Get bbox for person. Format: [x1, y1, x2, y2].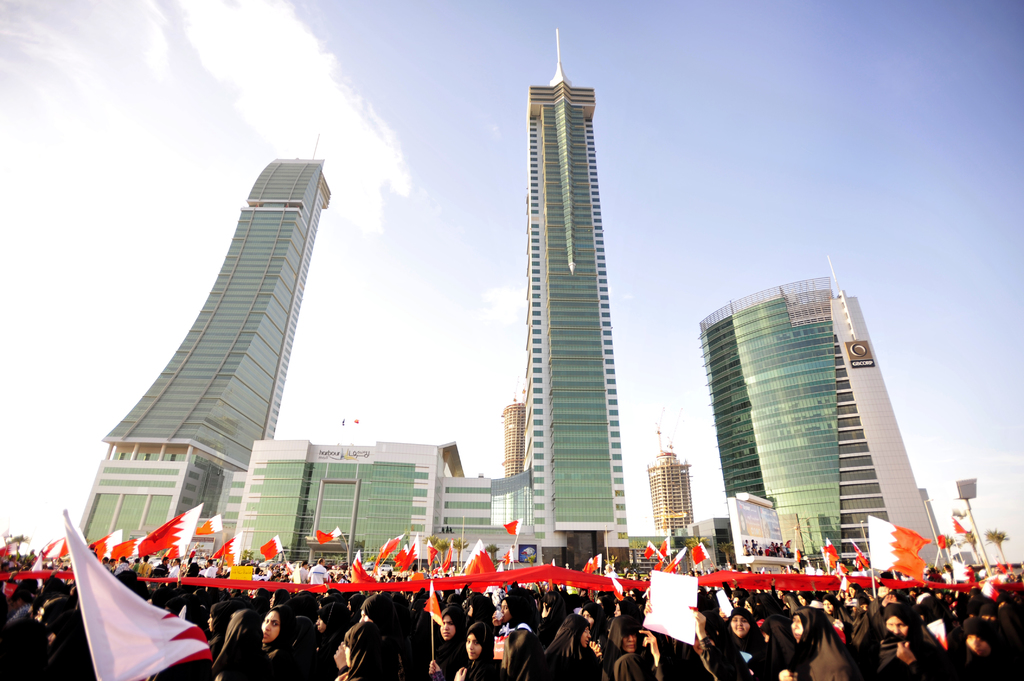
[724, 604, 767, 680].
